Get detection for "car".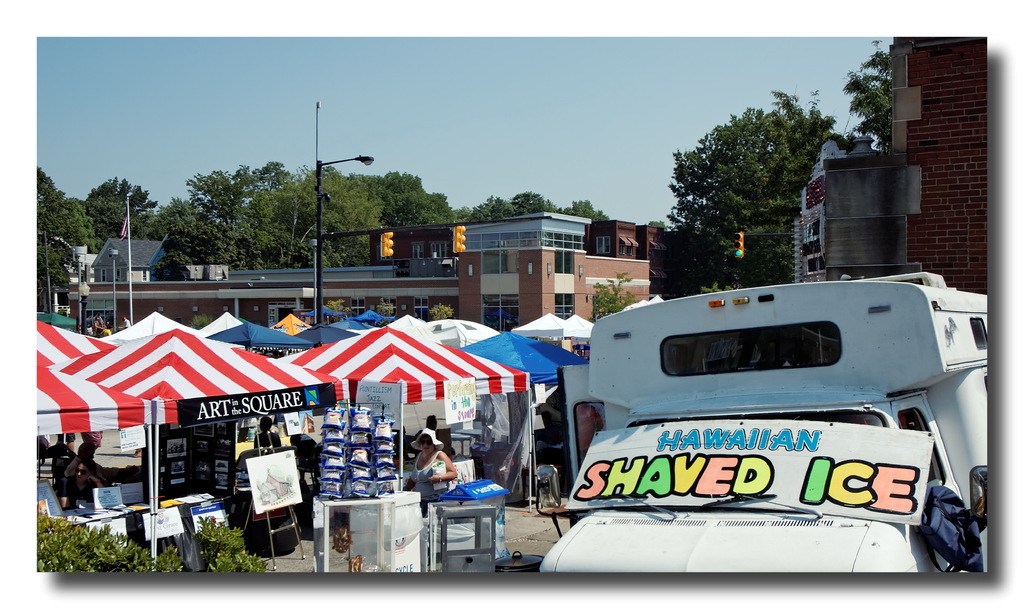
Detection: detection(235, 420, 291, 474).
